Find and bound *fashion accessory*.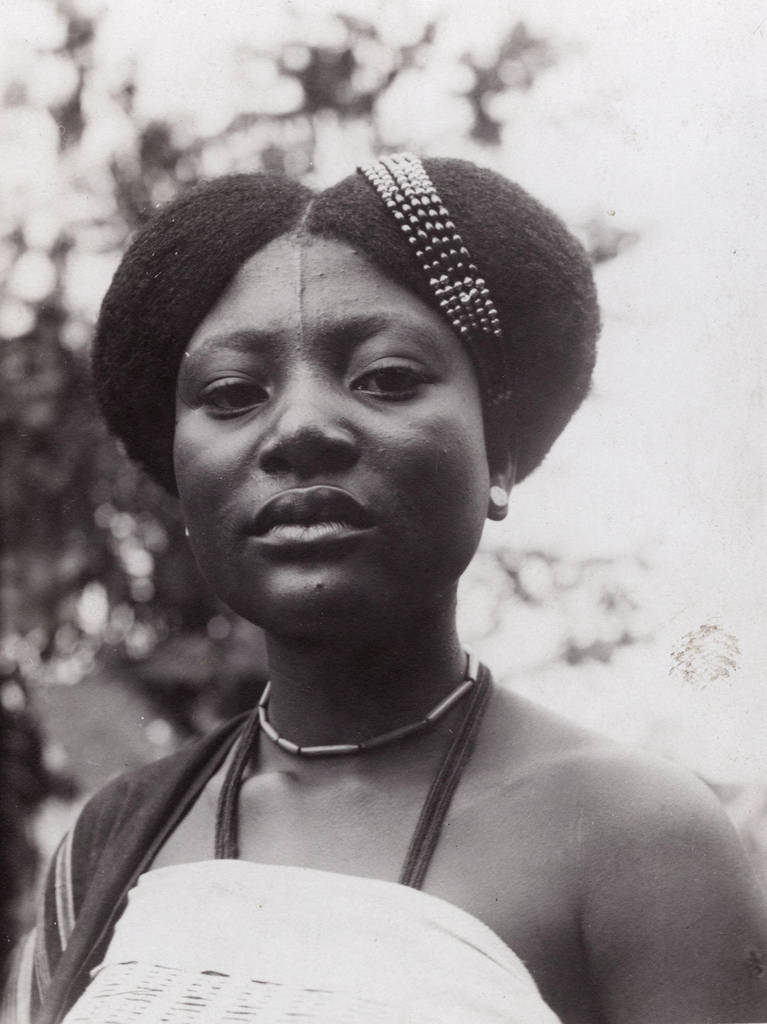
Bound: <bbox>353, 152, 521, 414</bbox>.
